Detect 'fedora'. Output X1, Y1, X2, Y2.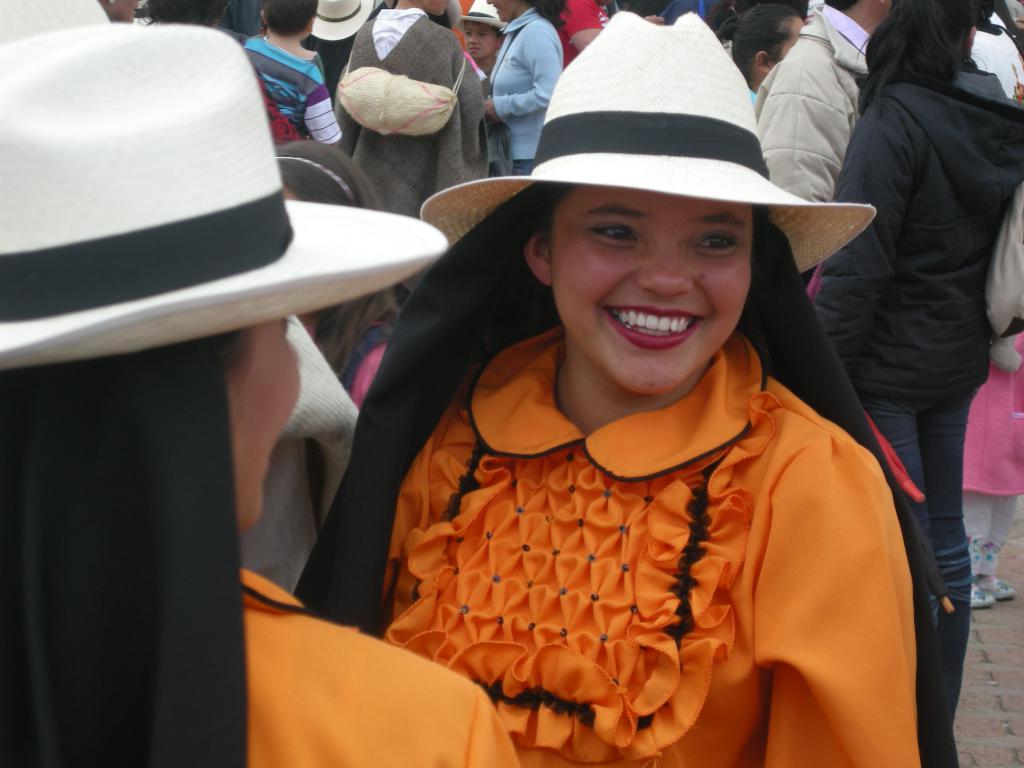
422, 4, 872, 274.
